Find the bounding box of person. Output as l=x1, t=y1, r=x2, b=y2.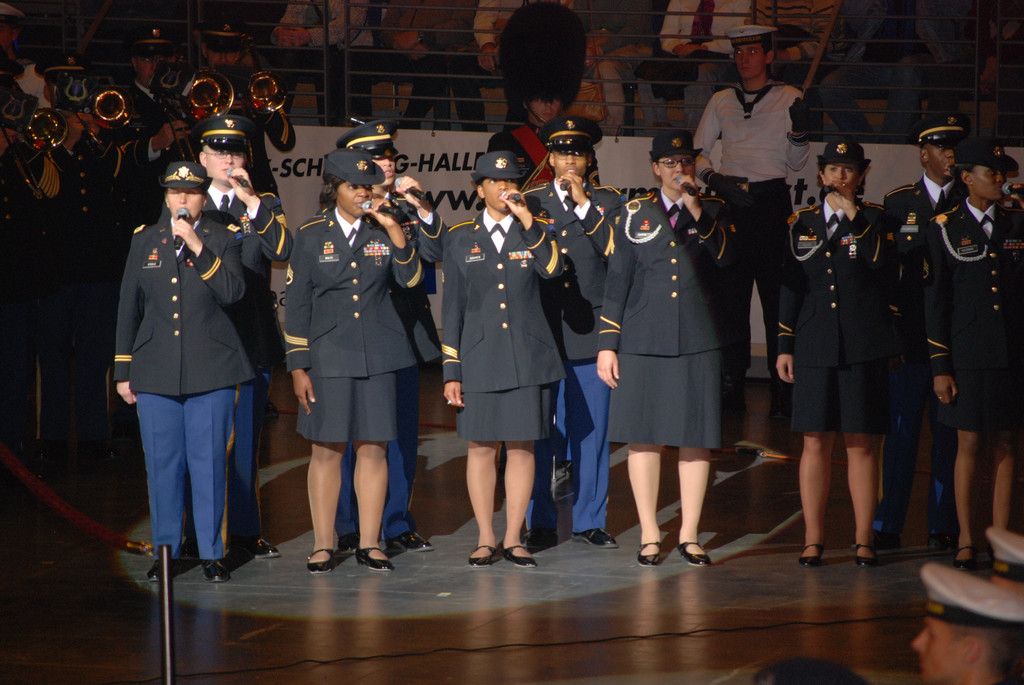
l=376, t=0, r=483, b=139.
